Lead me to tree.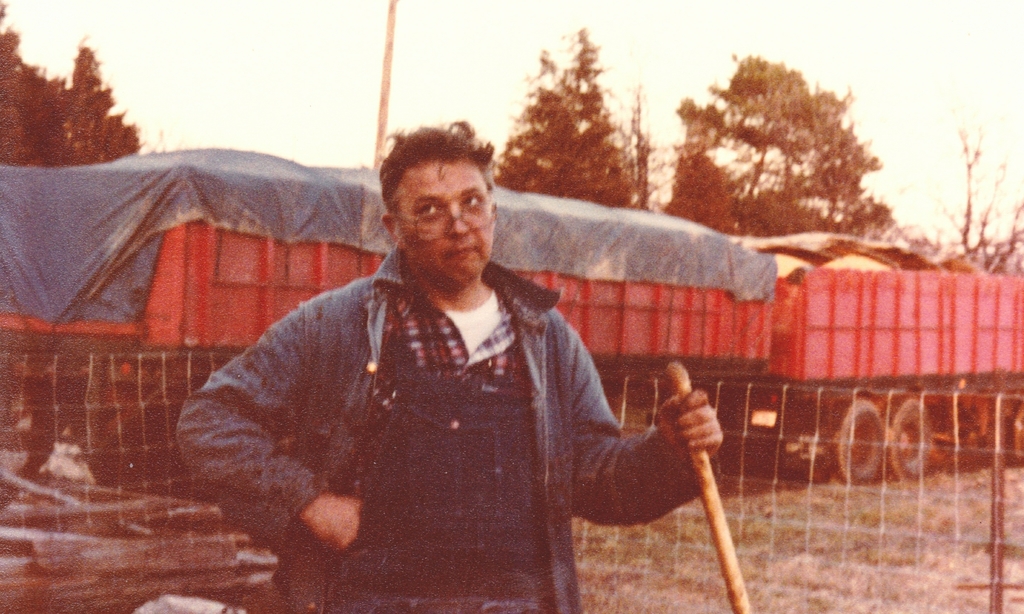
Lead to locate(653, 49, 905, 248).
